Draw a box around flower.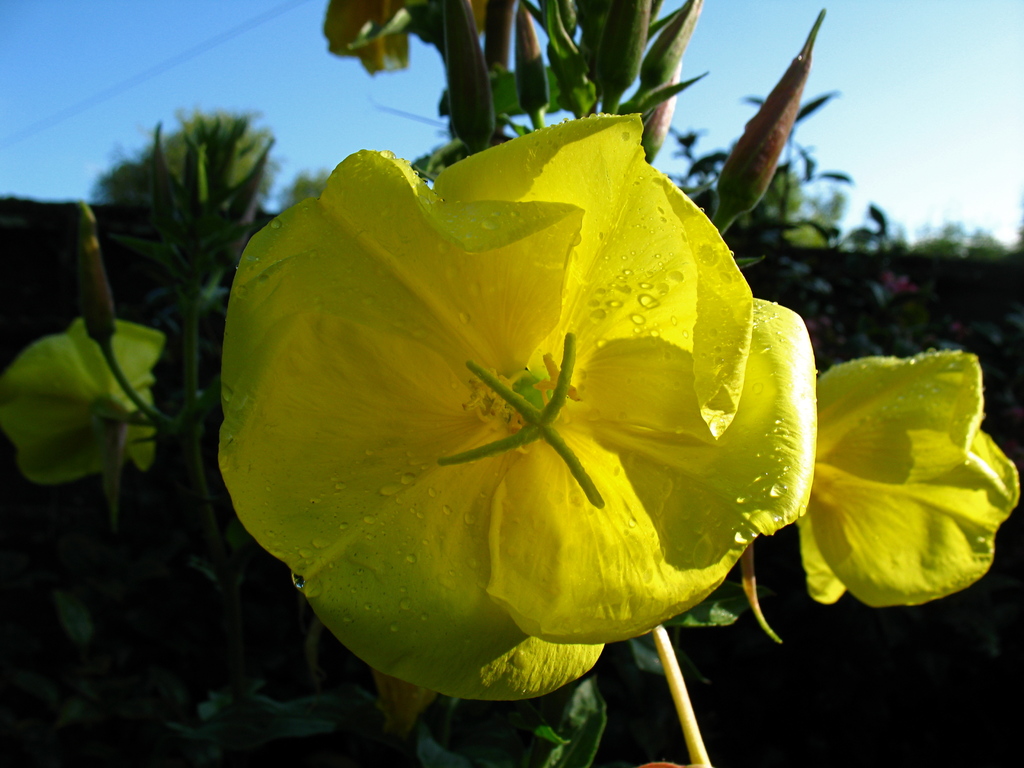
(0,311,166,479).
